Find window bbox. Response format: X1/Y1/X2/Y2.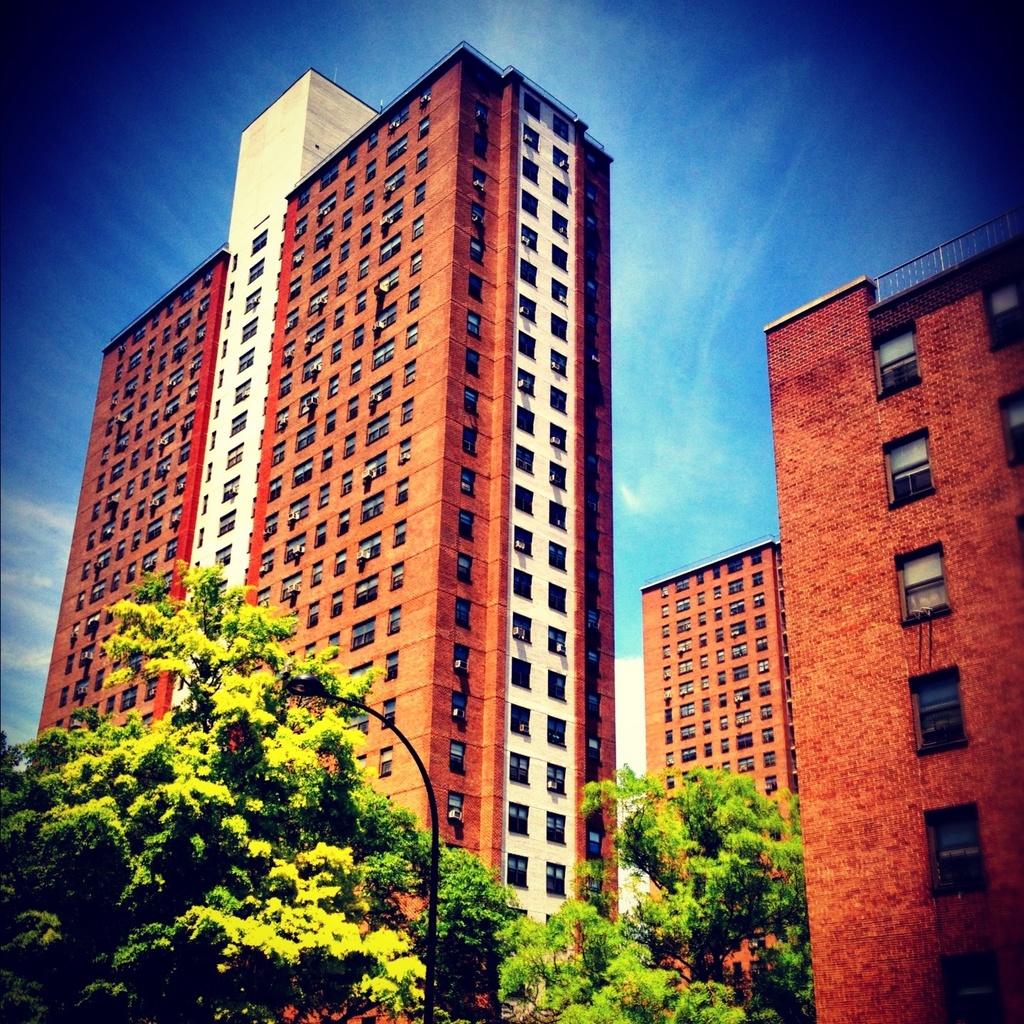
1014/517/1023/561.
